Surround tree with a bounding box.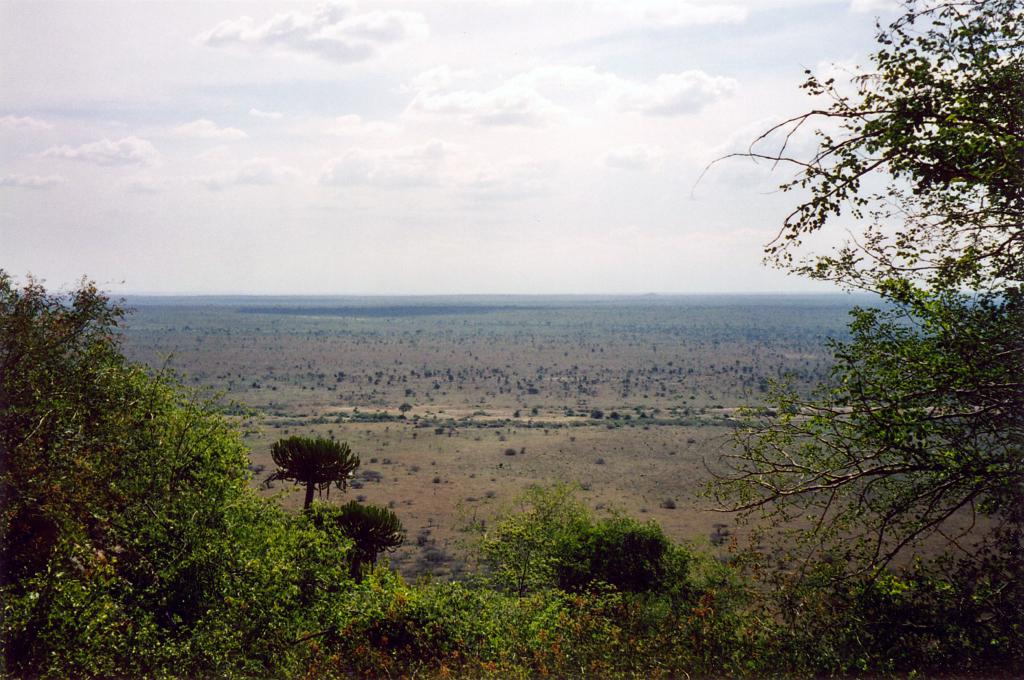
BBox(0, 267, 375, 679).
